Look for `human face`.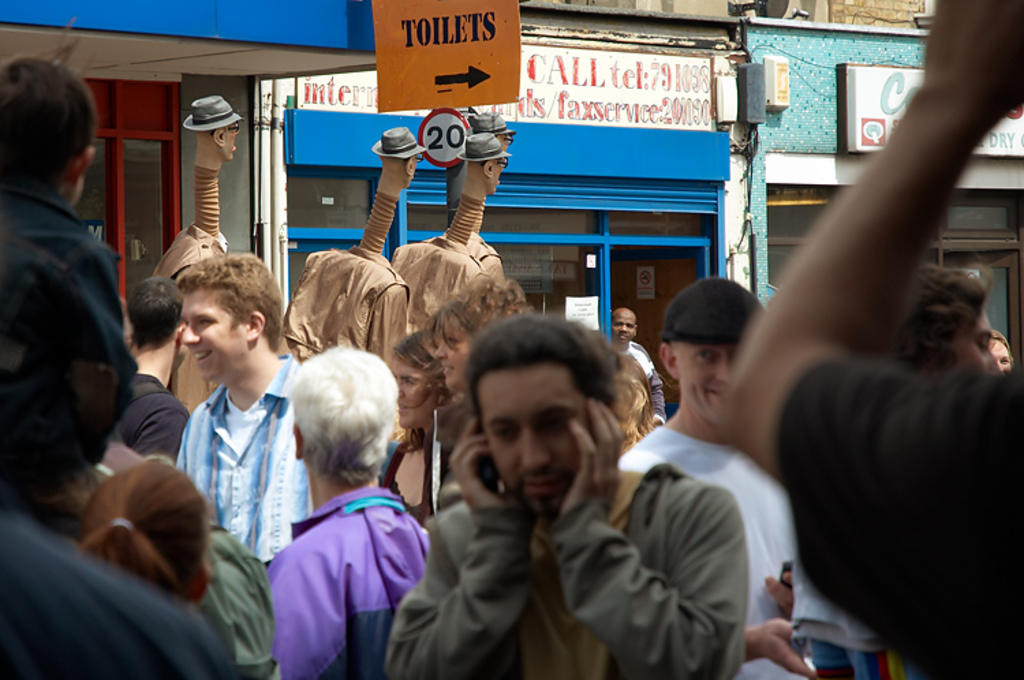
Found: [613,310,638,348].
